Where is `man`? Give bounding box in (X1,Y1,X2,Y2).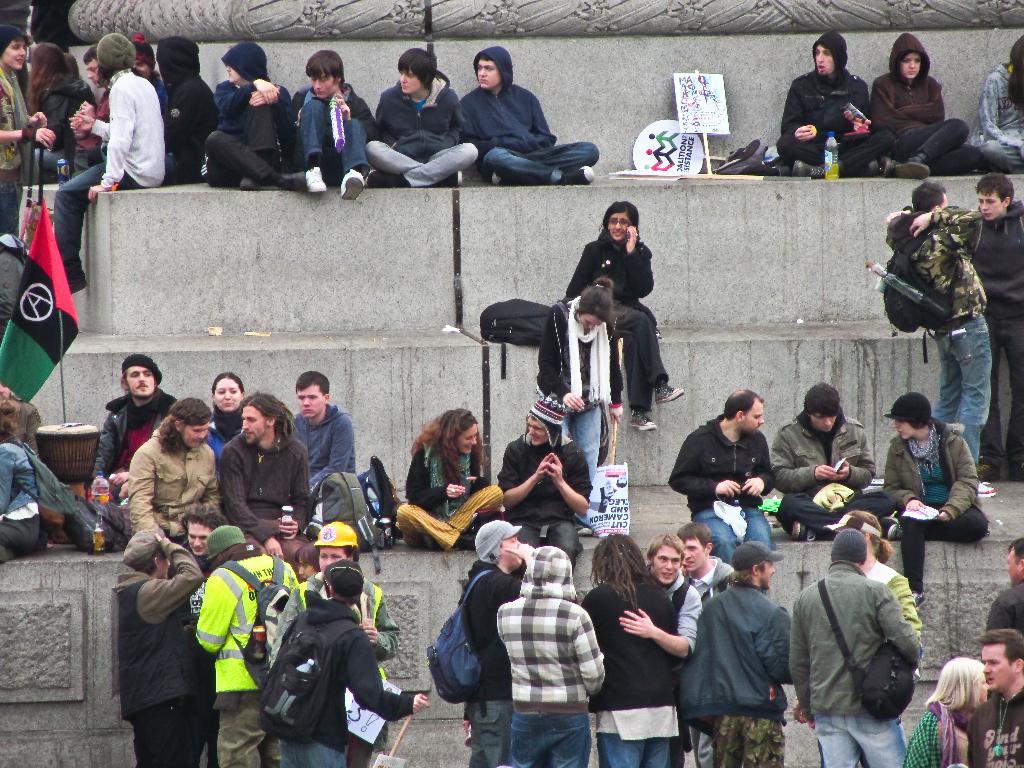
(111,524,207,767).
